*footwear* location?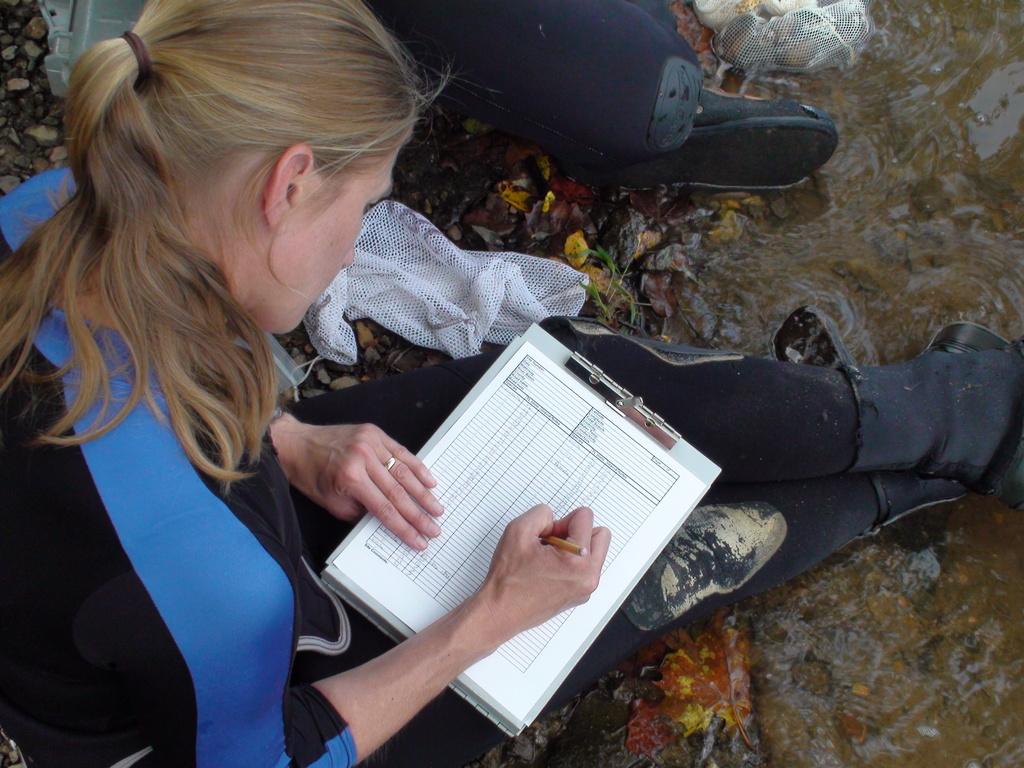
BBox(856, 336, 1023, 506)
